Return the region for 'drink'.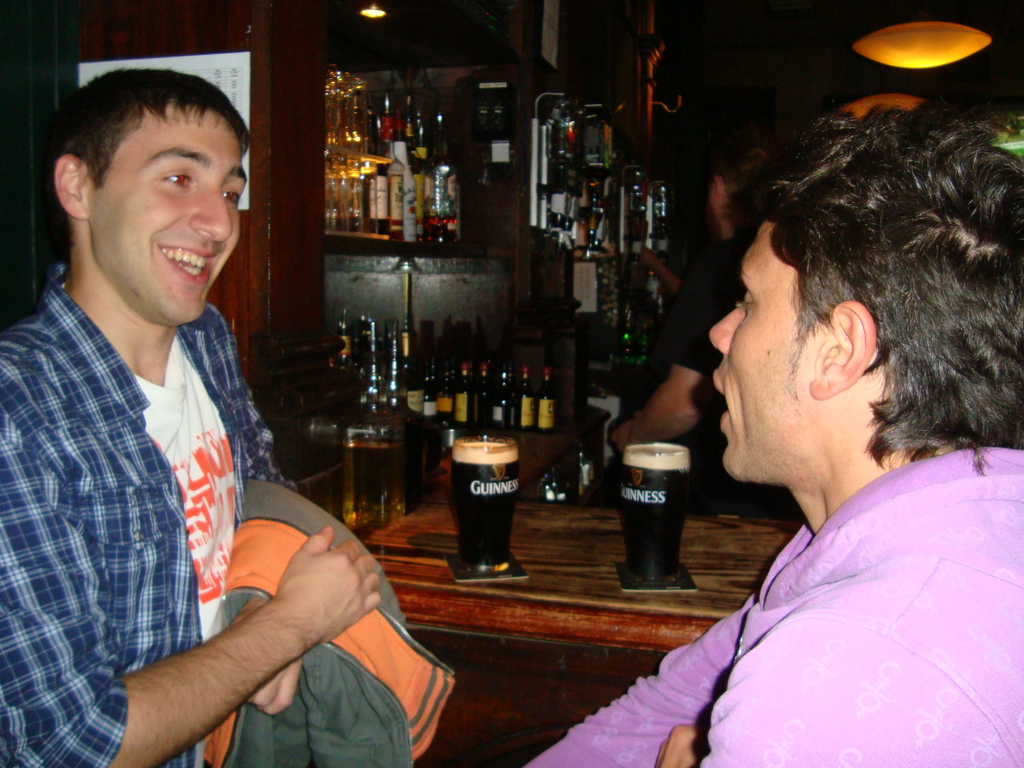
crop(622, 446, 685, 577).
